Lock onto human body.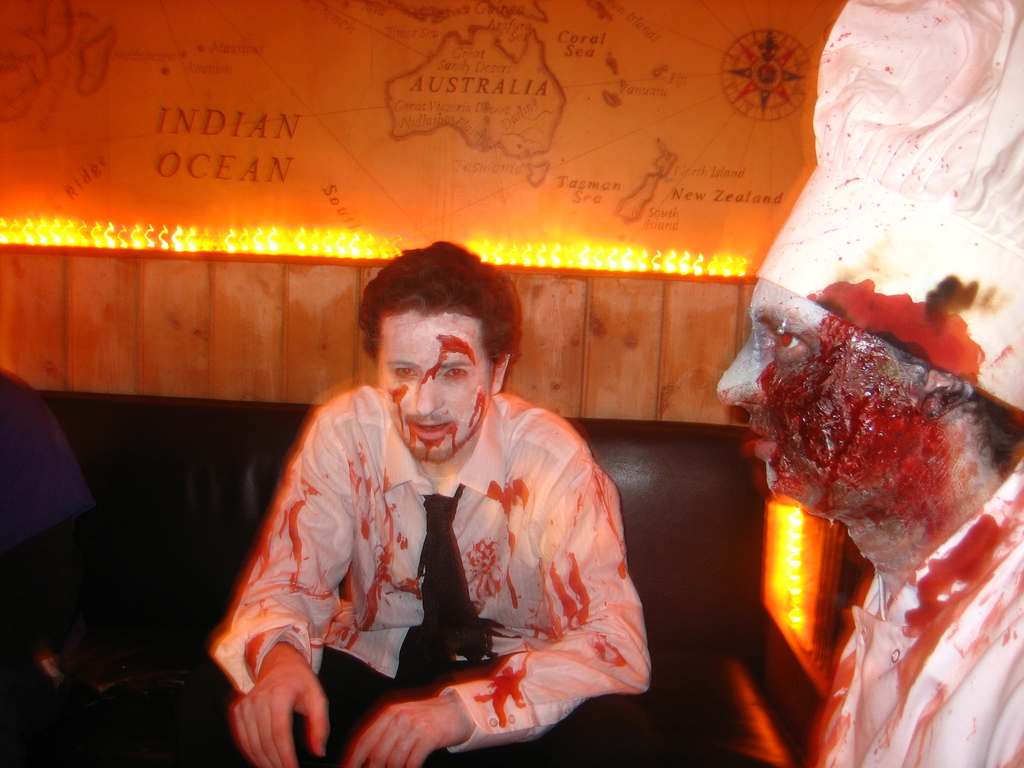
Locked: detection(232, 250, 652, 755).
